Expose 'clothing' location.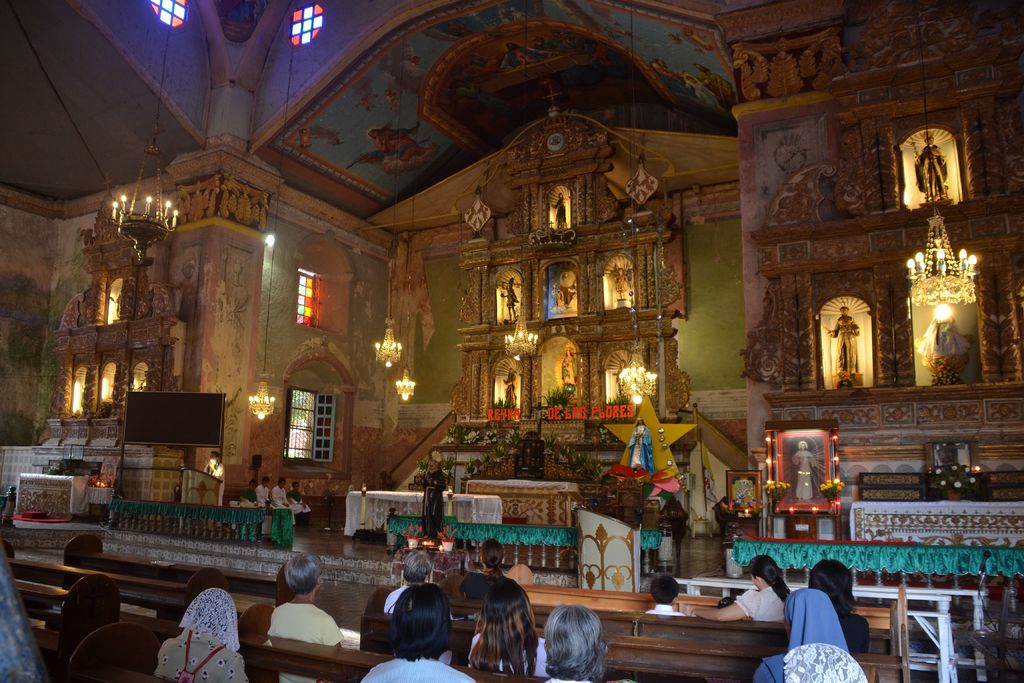
Exposed at [753,586,850,682].
